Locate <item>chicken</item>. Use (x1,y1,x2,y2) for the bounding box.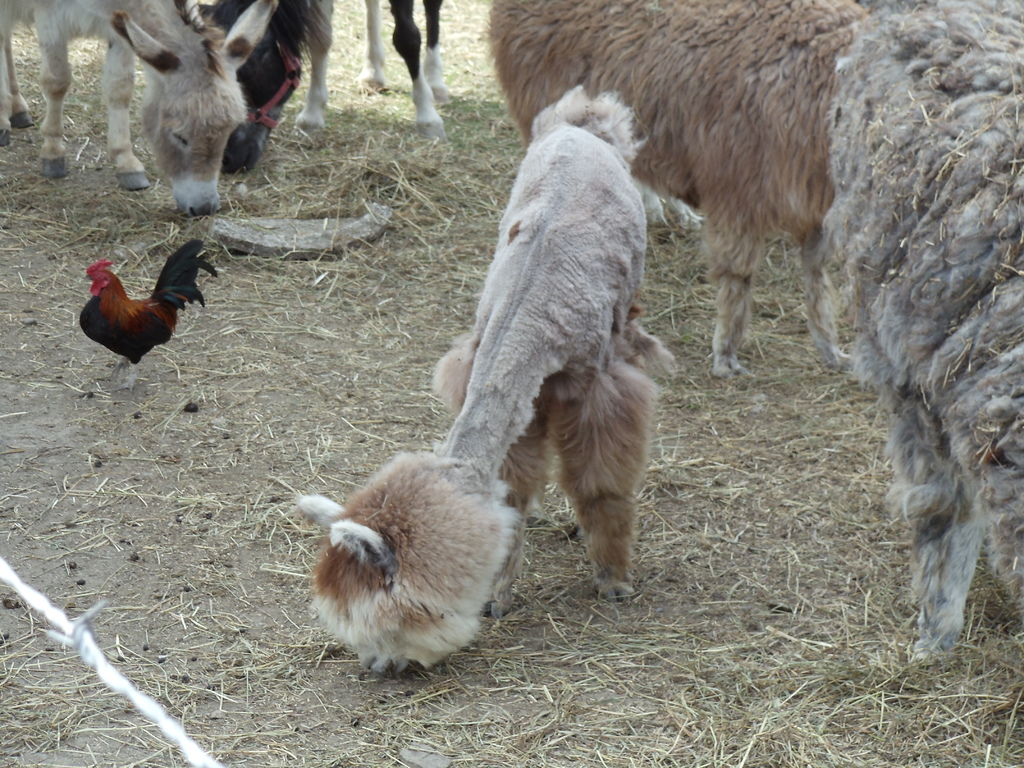
(79,235,193,364).
